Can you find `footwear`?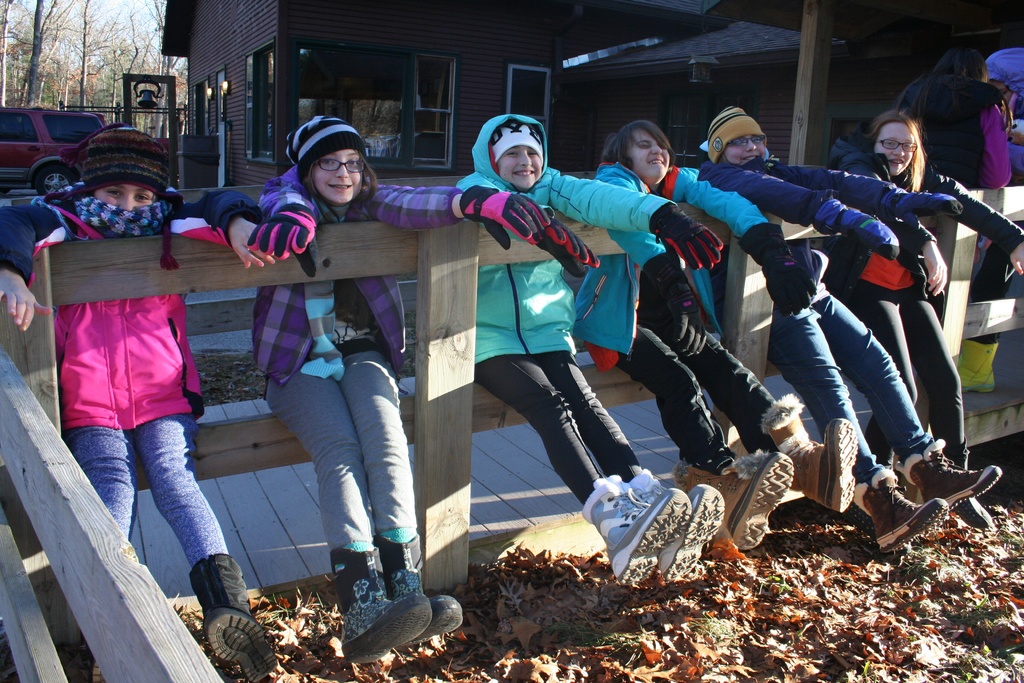
Yes, bounding box: [856, 468, 948, 557].
